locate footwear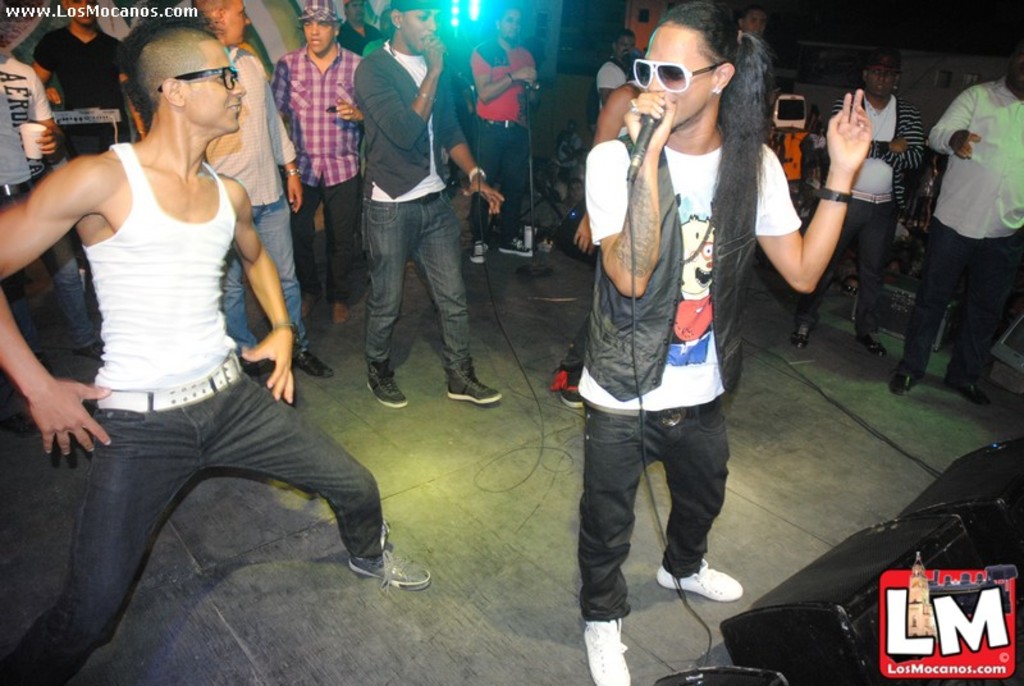
(left=797, top=315, right=815, bottom=351)
